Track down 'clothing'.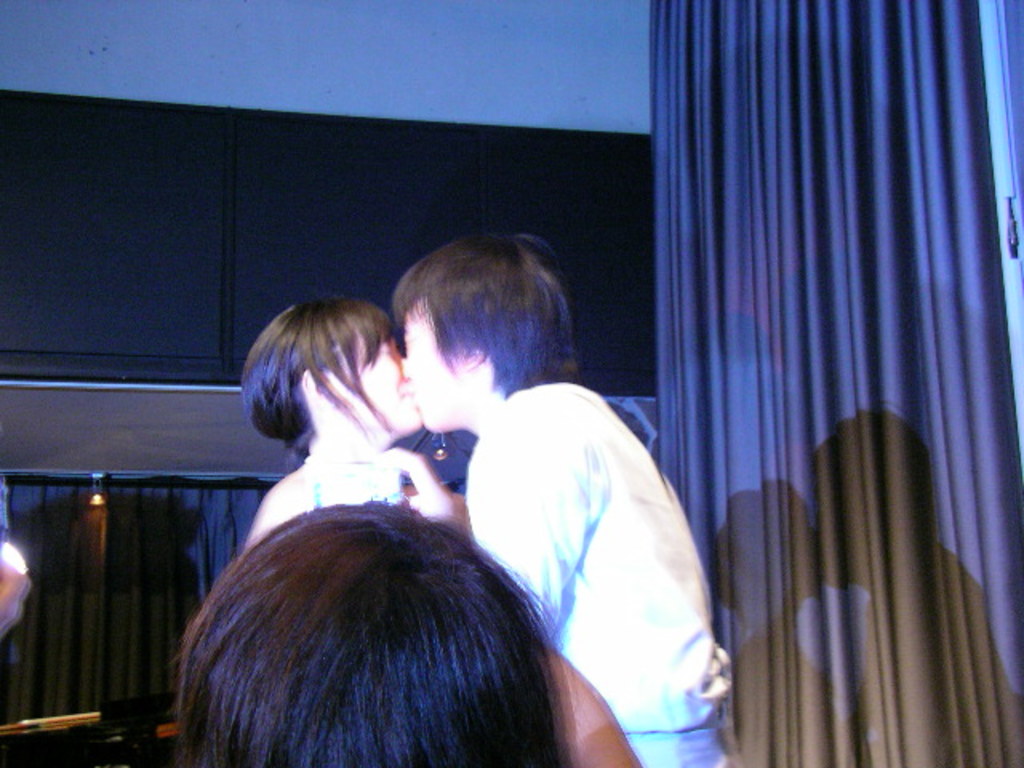
Tracked to box(464, 370, 749, 766).
